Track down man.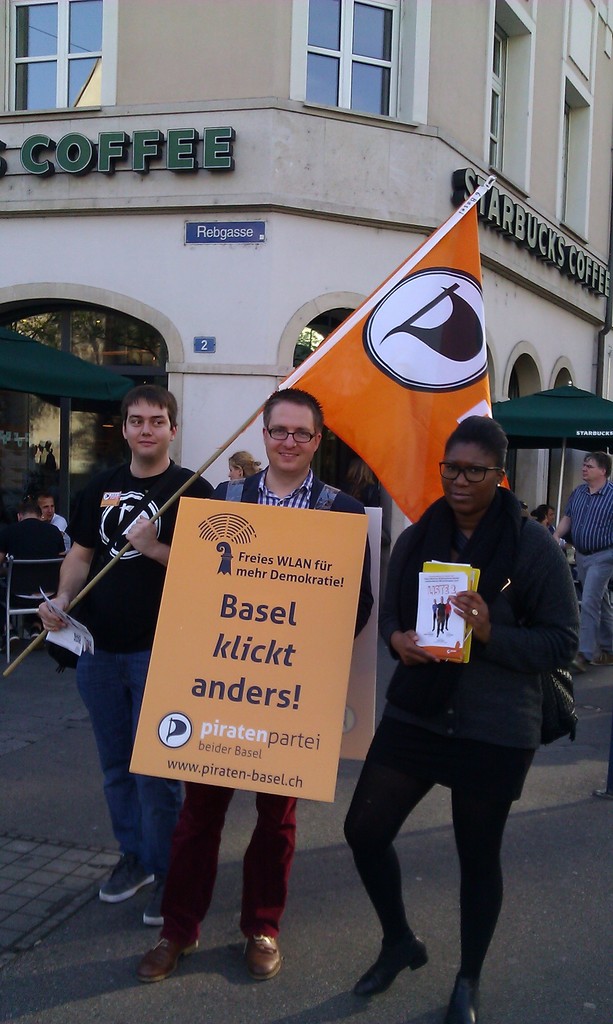
Tracked to <region>28, 497, 76, 552</region>.
